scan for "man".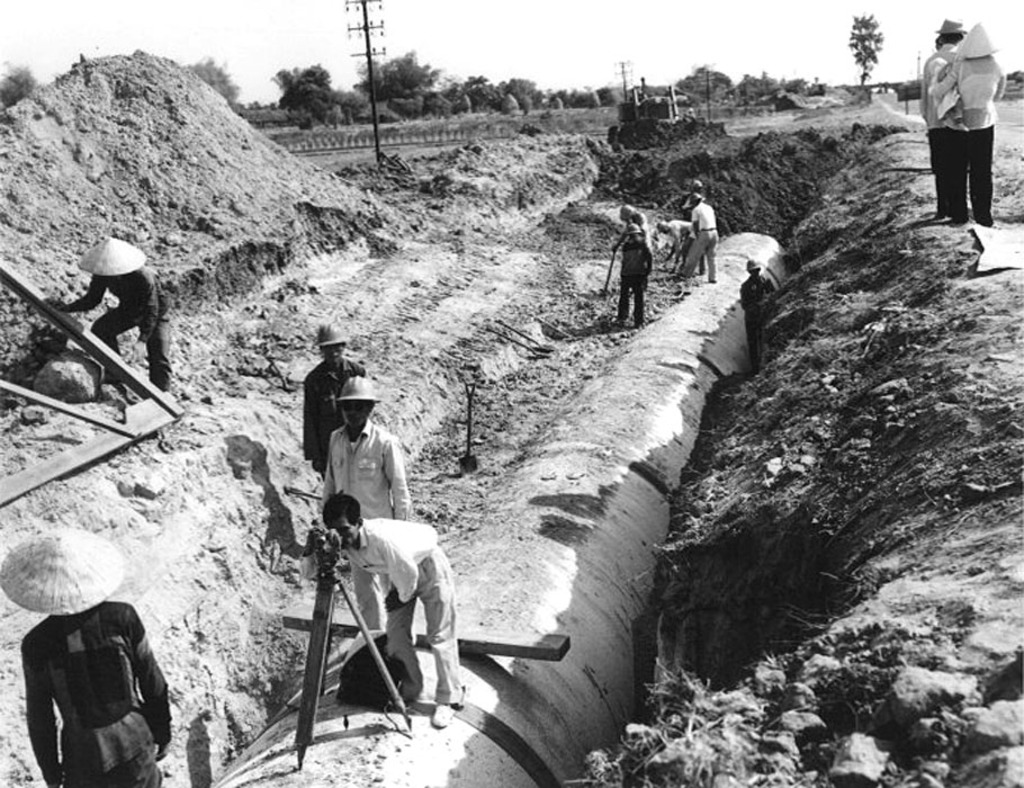
Scan result: [617, 216, 650, 326].
